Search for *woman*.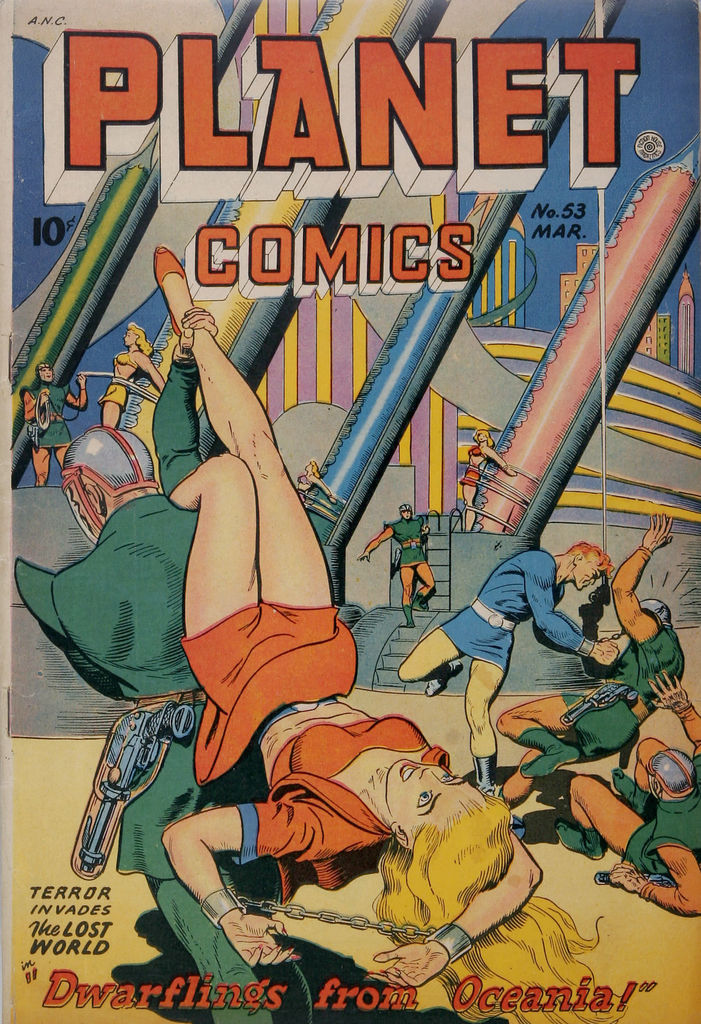
Found at 458/426/522/534.
